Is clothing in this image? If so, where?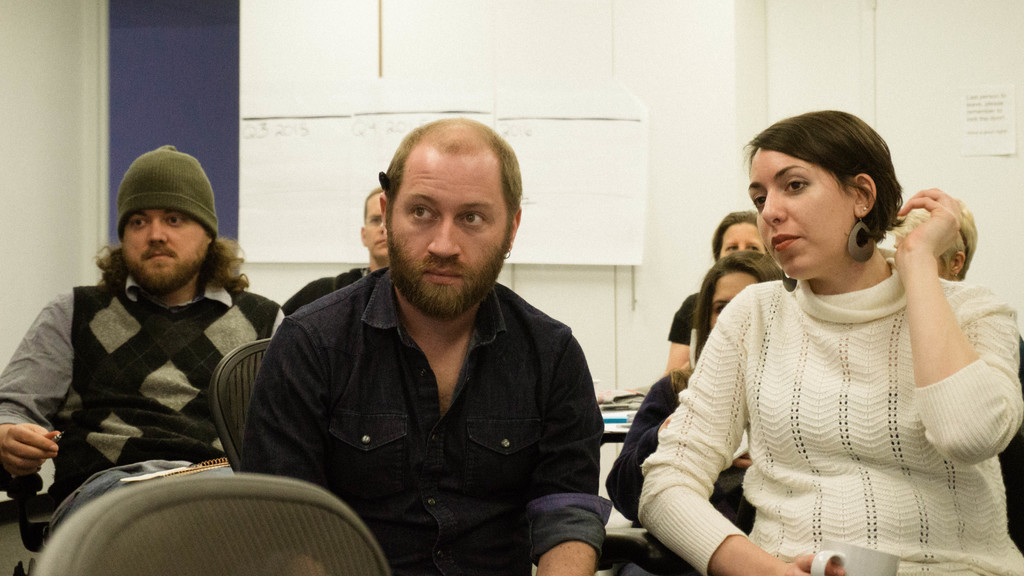
Yes, at [x1=232, y1=262, x2=613, y2=575].
